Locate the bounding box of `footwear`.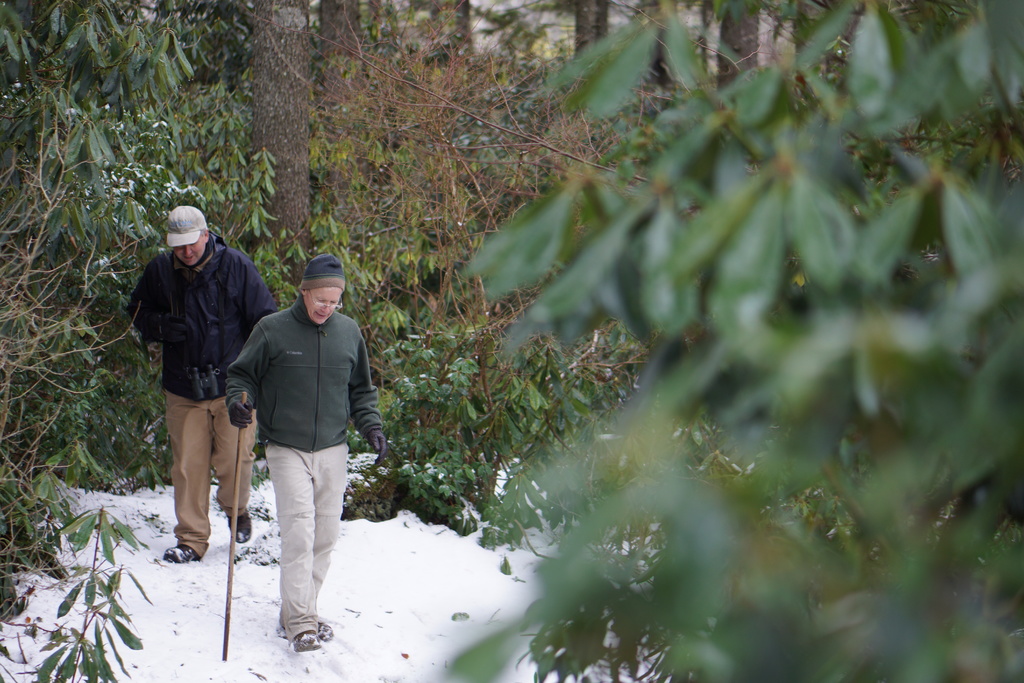
Bounding box: 280/618/332/639.
